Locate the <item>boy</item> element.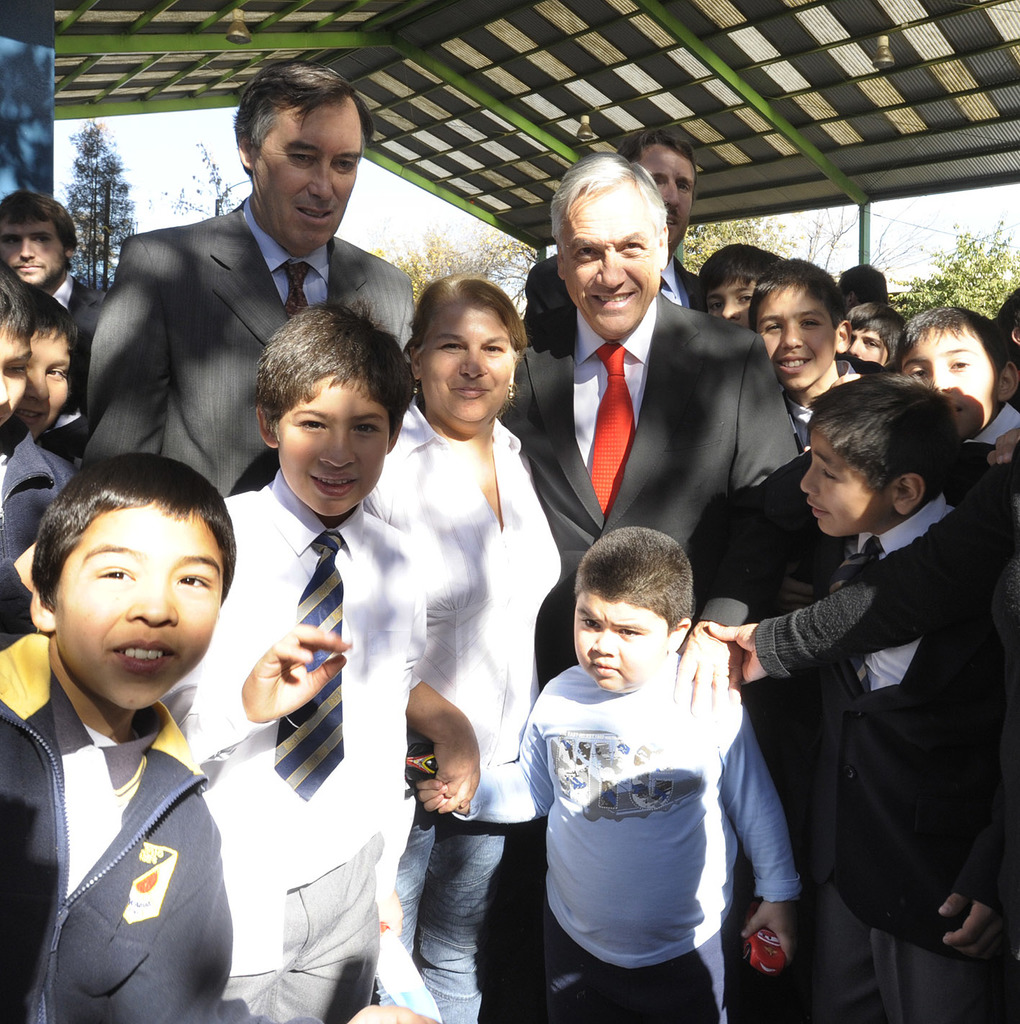
Element bbox: [left=415, top=521, right=804, bottom=1023].
